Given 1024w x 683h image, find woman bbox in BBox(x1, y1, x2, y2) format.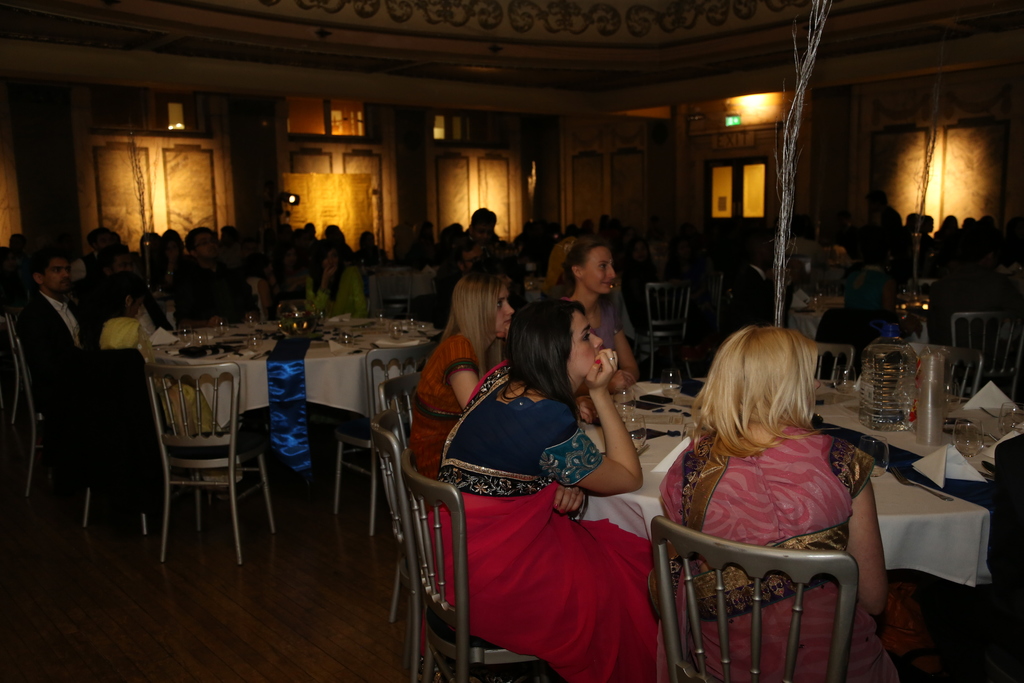
BBox(448, 265, 655, 682).
